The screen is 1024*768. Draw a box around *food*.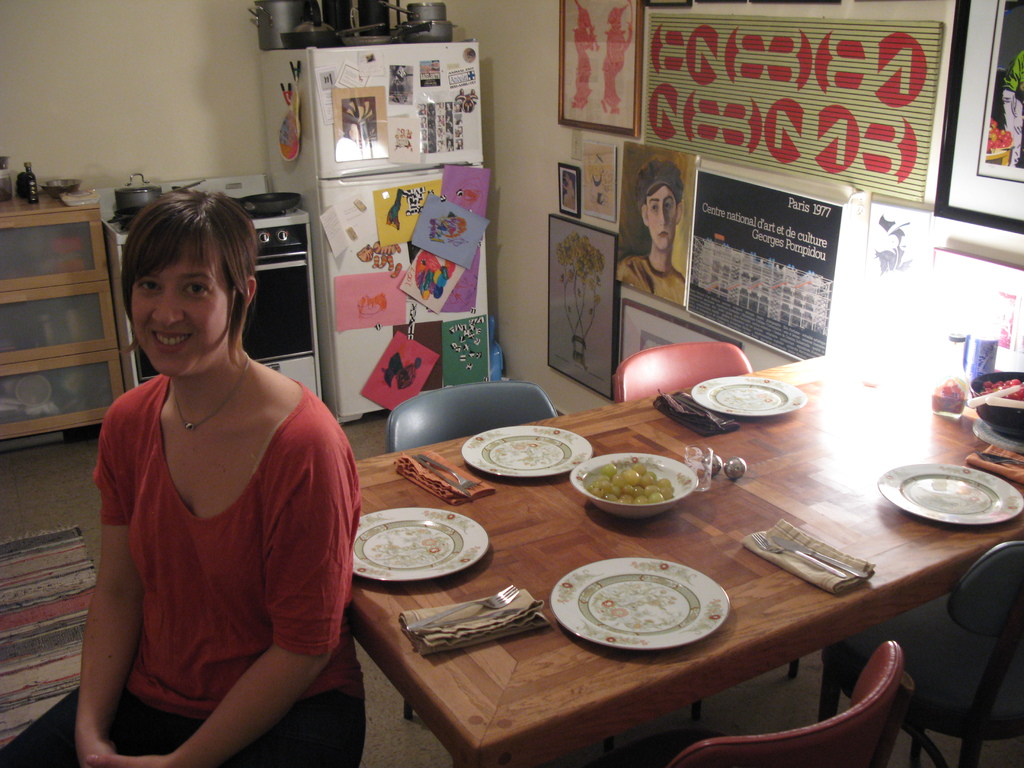
locate(576, 451, 702, 524).
